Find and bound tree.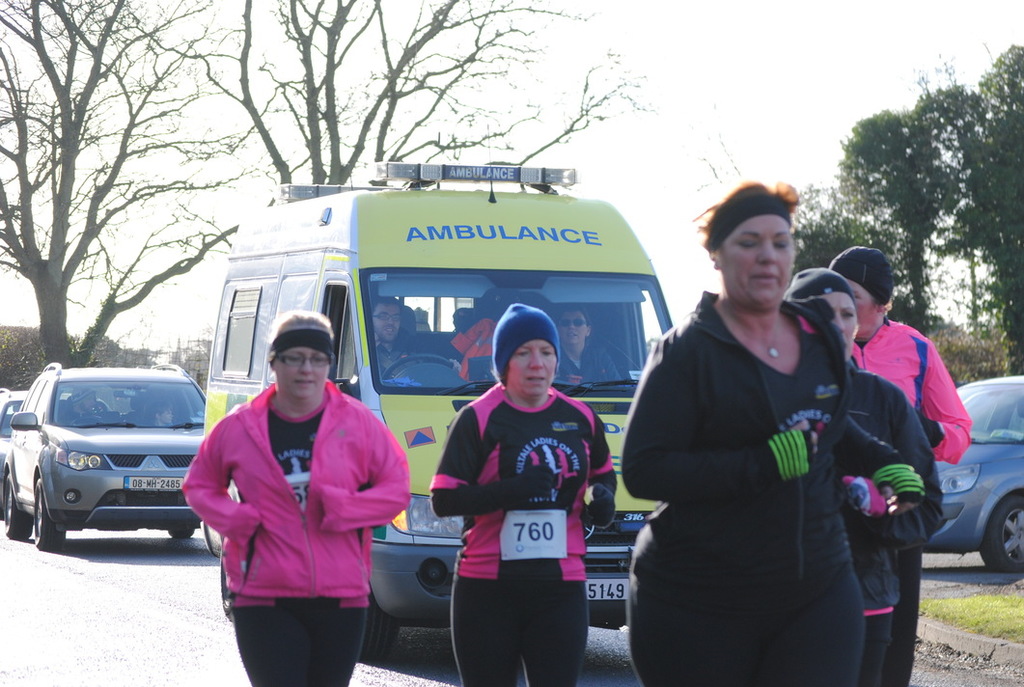
Bound: 232 0 652 198.
